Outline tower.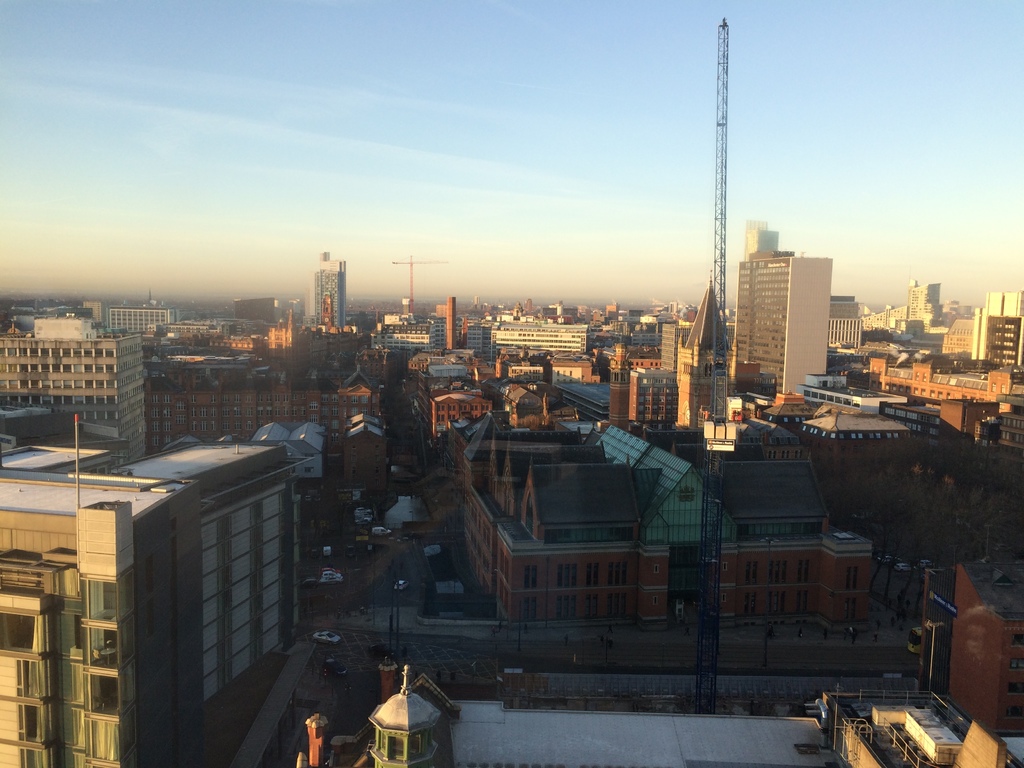
Outline: 358/322/438/352.
